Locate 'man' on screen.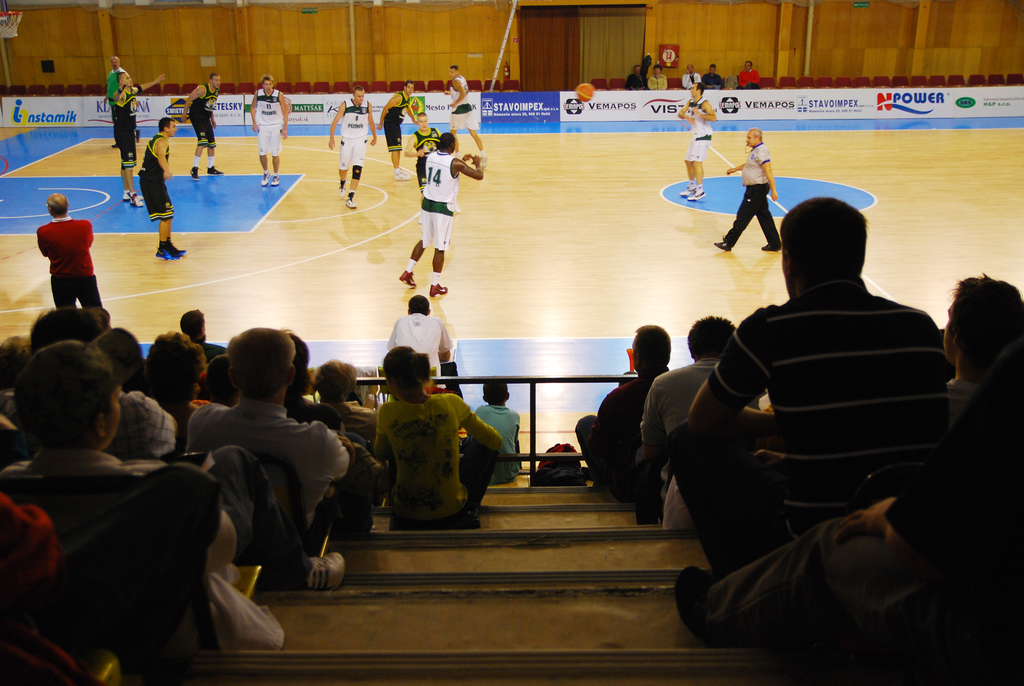
On screen at x1=628 y1=64 x2=648 y2=89.
